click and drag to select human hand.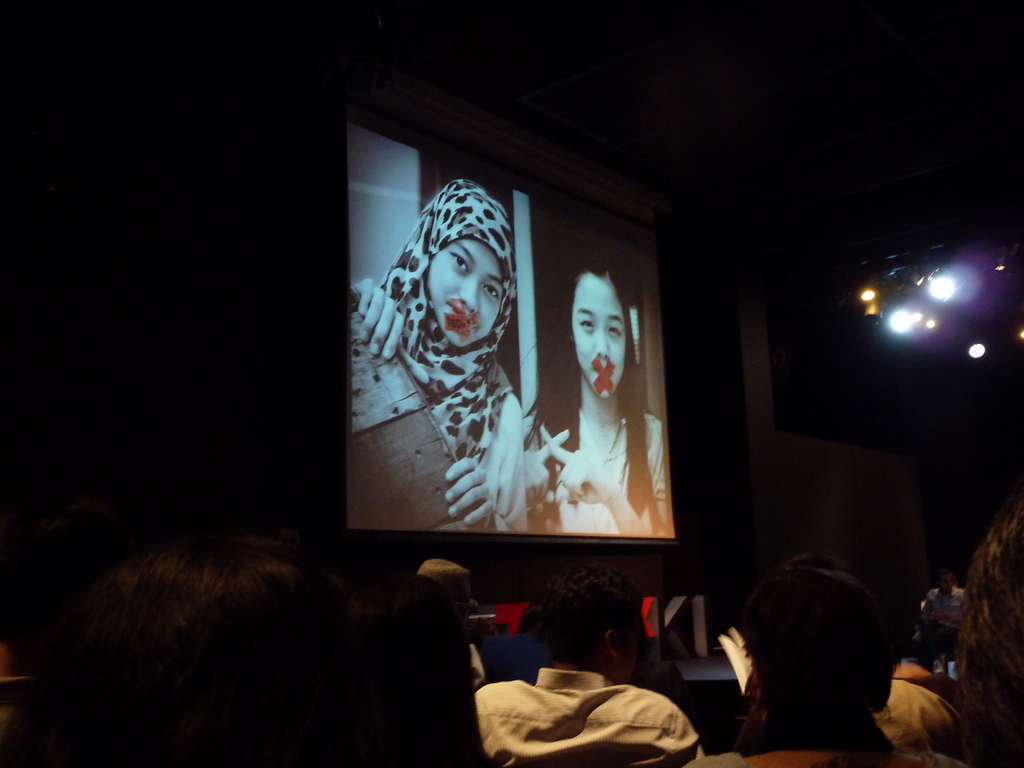
Selection: l=467, t=611, r=498, b=639.
